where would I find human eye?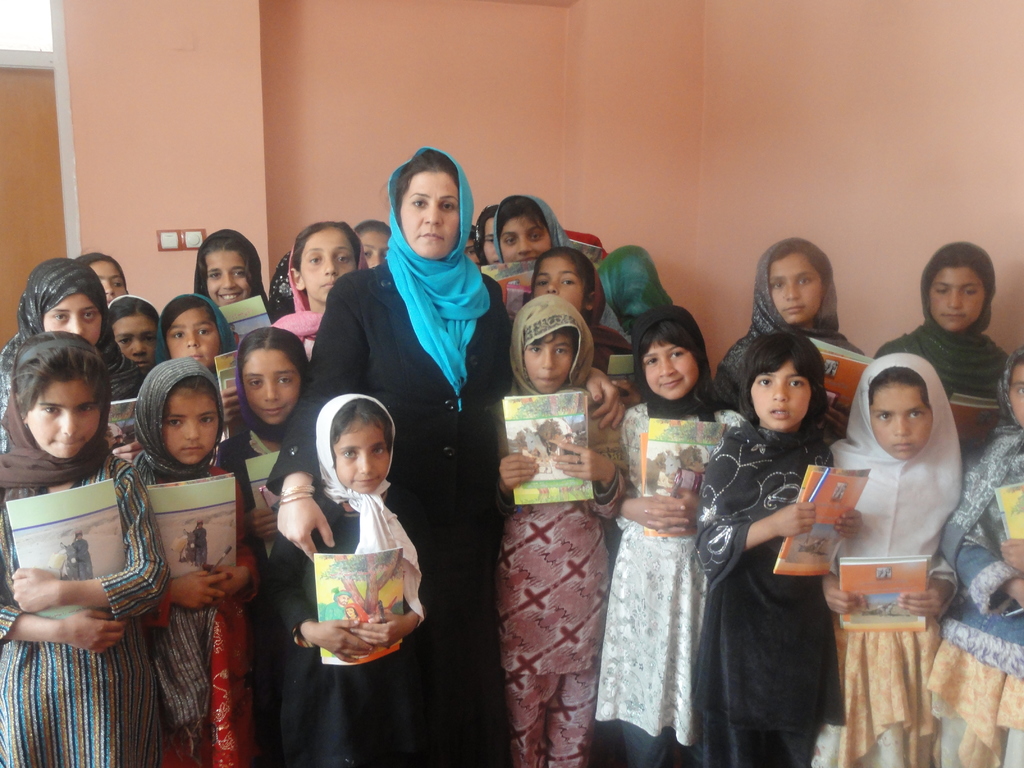
At 194,325,211,336.
